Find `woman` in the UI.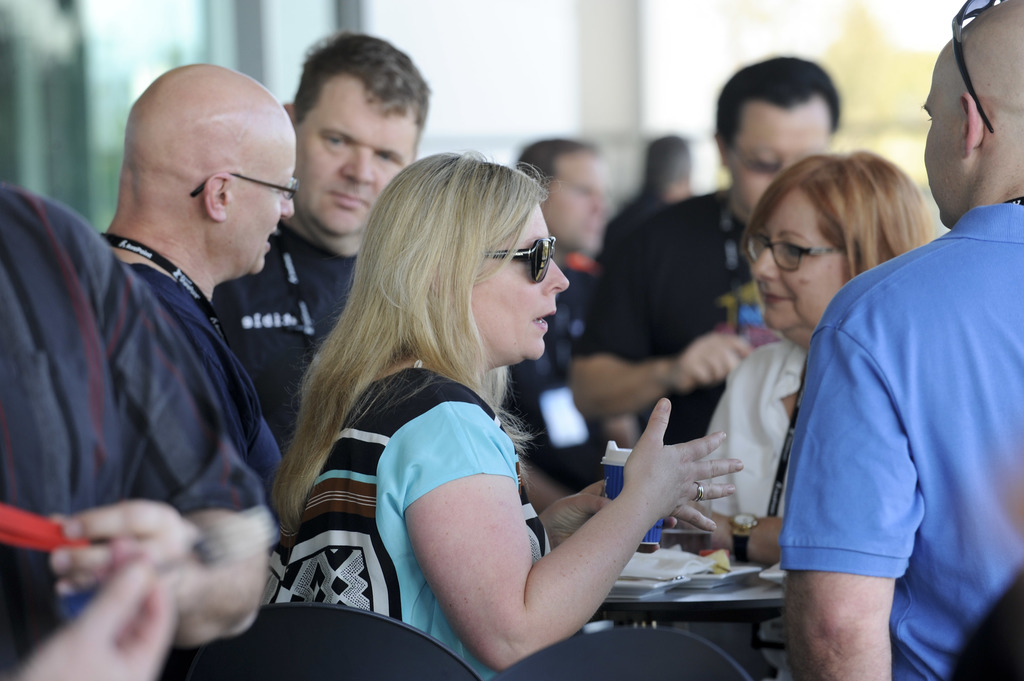
UI element at locate(688, 153, 932, 680).
